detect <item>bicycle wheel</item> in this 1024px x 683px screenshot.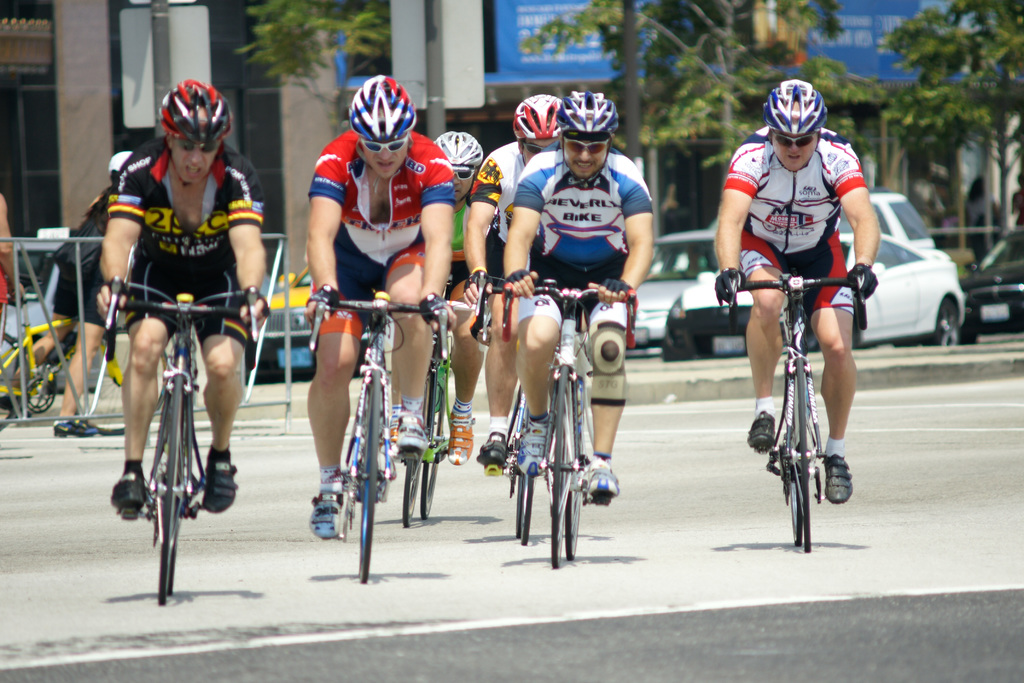
Detection: x1=420 y1=377 x2=445 y2=522.
